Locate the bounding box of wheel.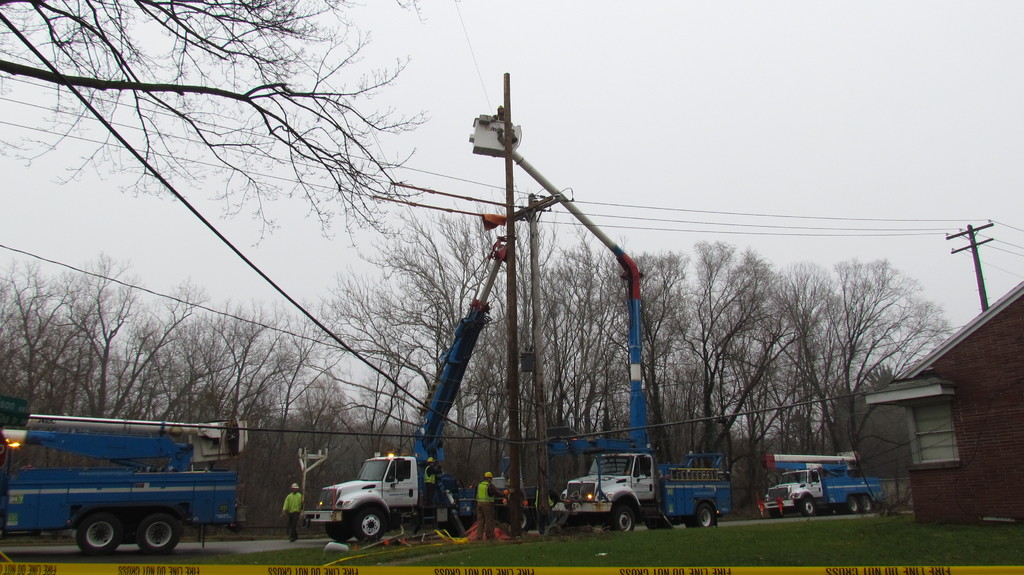
Bounding box: {"left": 849, "top": 494, "right": 860, "bottom": 515}.
